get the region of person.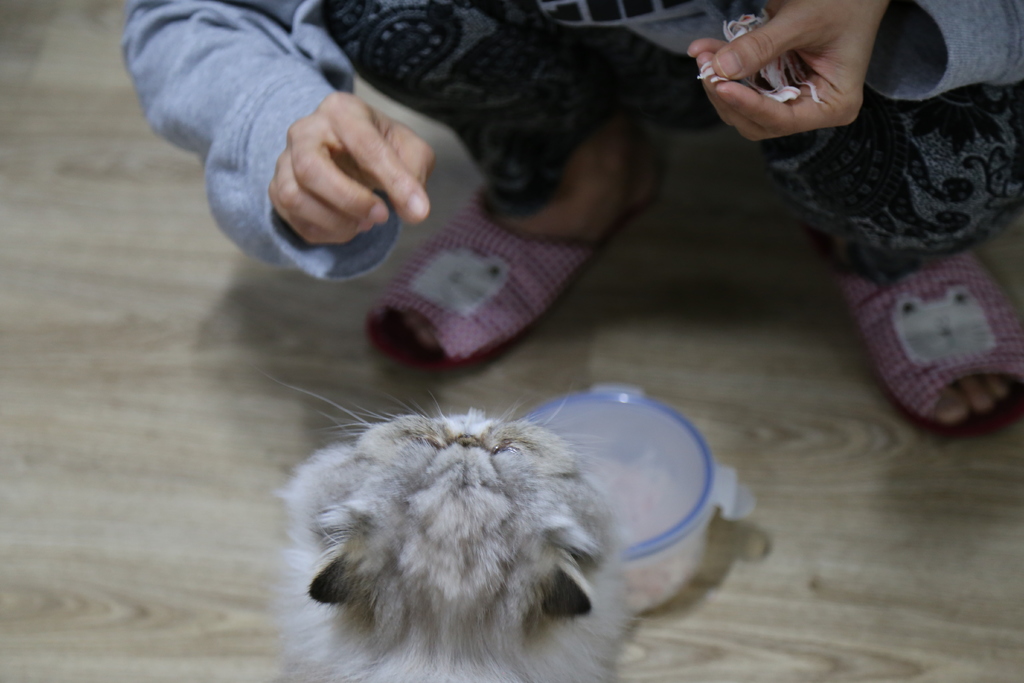
112 0 1023 438.
